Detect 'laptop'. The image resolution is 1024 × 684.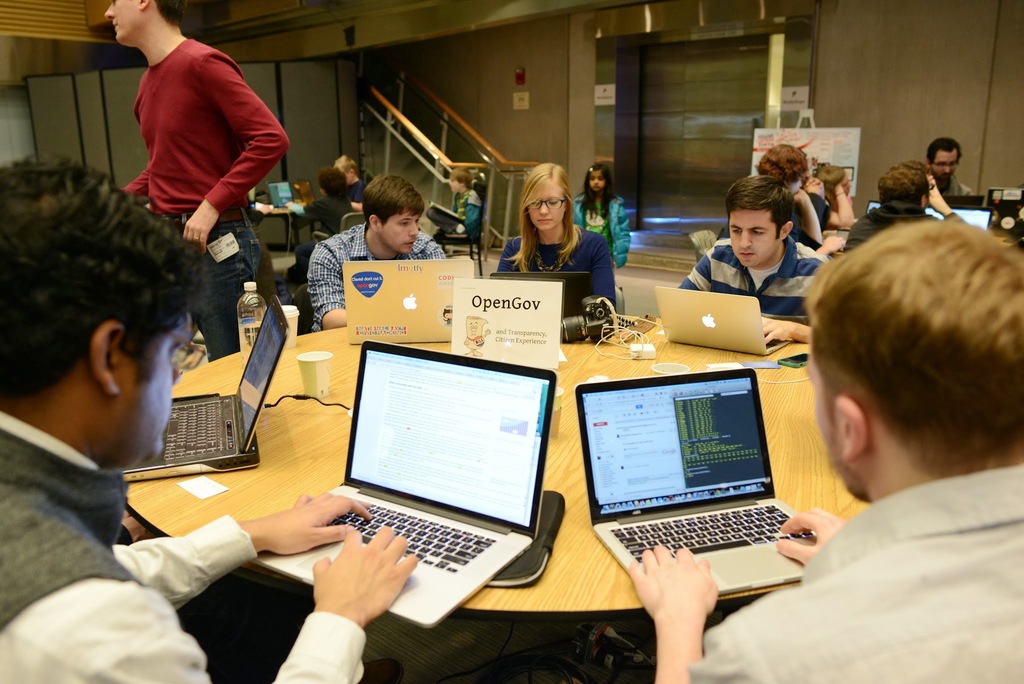
(x1=342, y1=256, x2=476, y2=342).
